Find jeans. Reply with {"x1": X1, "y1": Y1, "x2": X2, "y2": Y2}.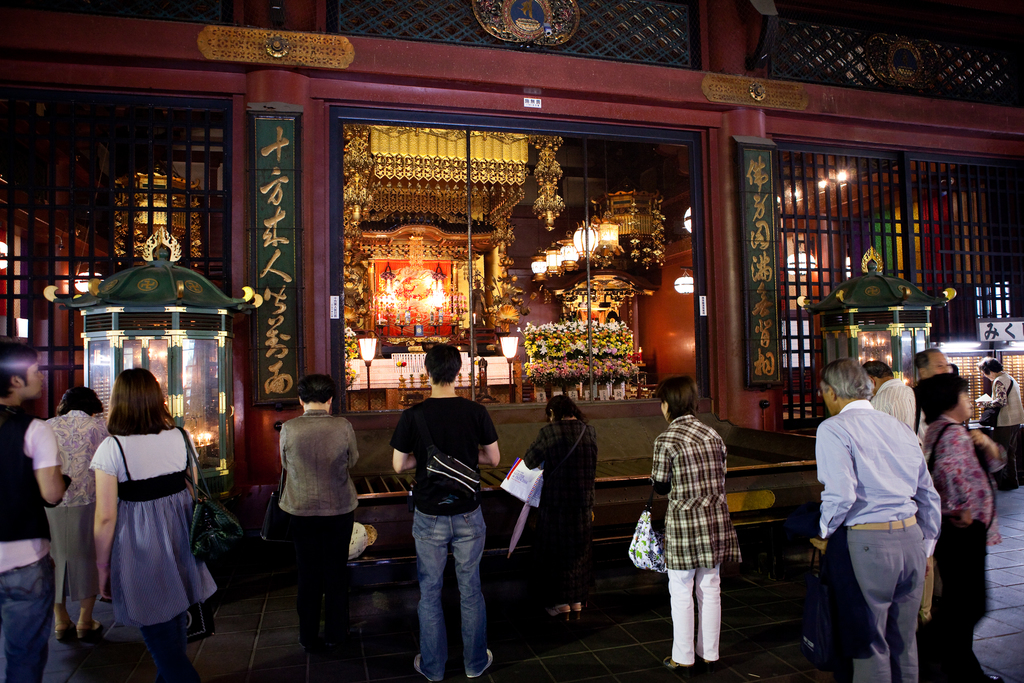
{"x1": 0, "y1": 551, "x2": 58, "y2": 682}.
